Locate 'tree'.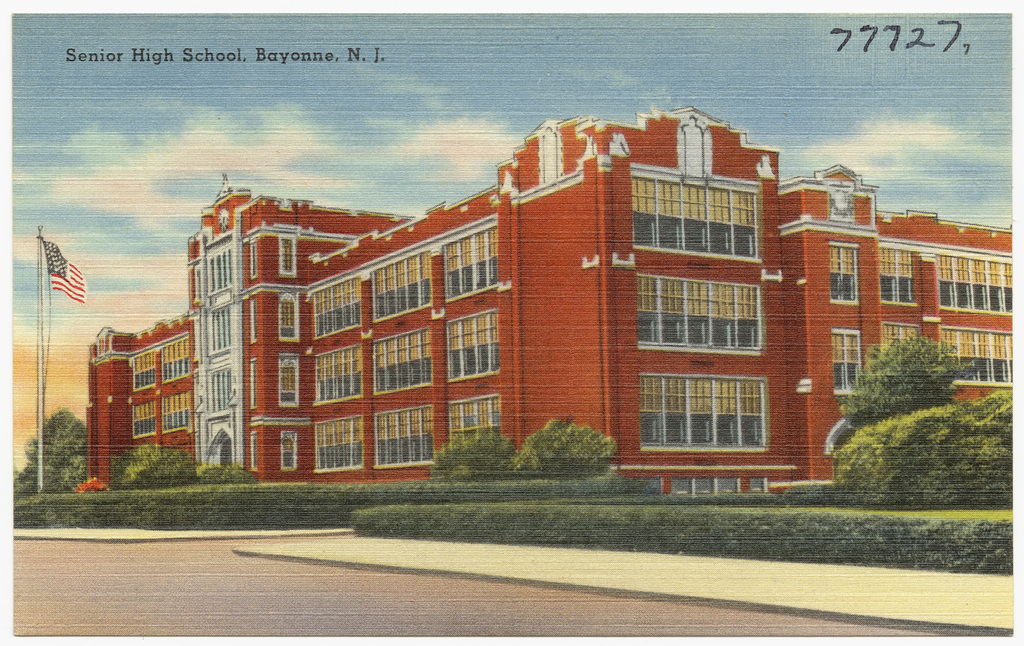
Bounding box: rect(429, 433, 529, 477).
